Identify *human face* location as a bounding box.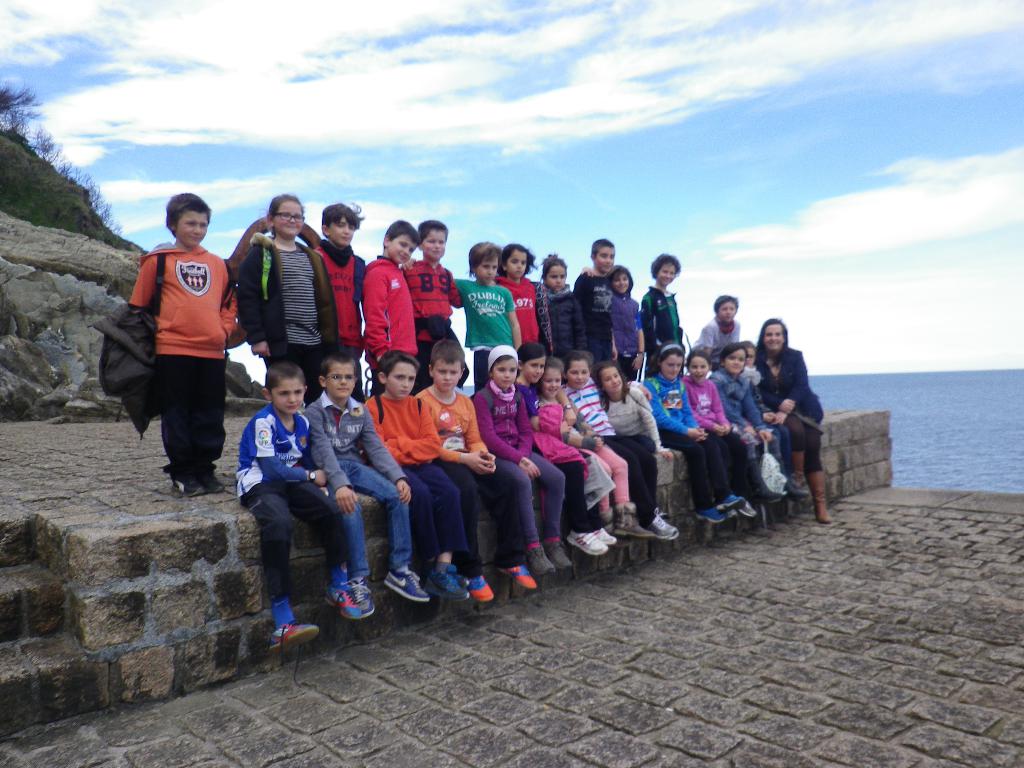
[693,353,704,380].
